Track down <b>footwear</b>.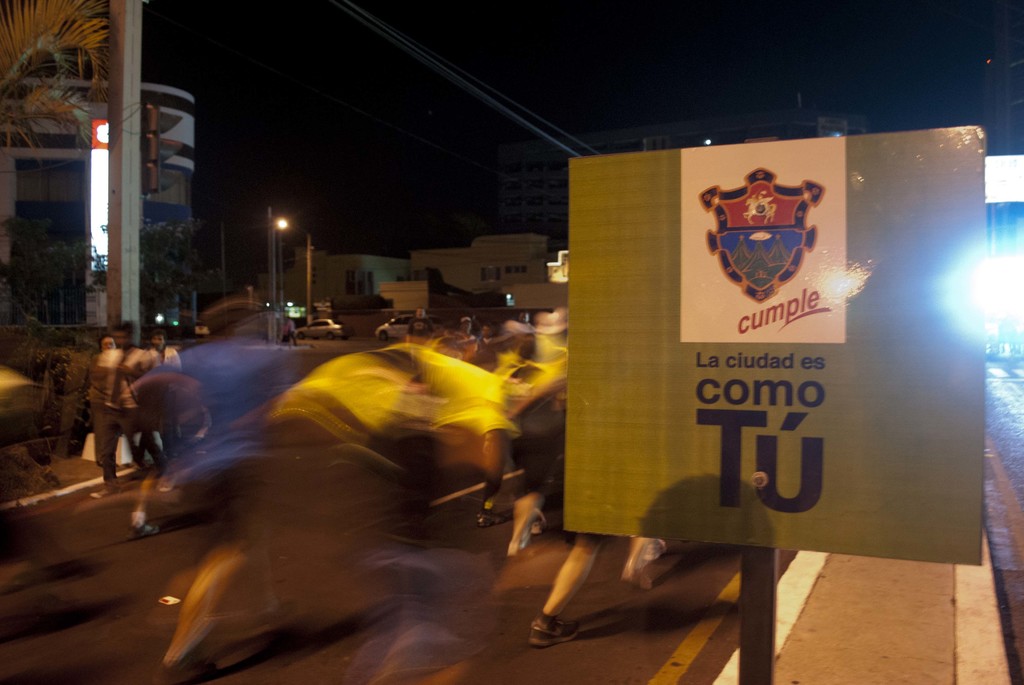
Tracked to rect(131, 521, 153, 543).
